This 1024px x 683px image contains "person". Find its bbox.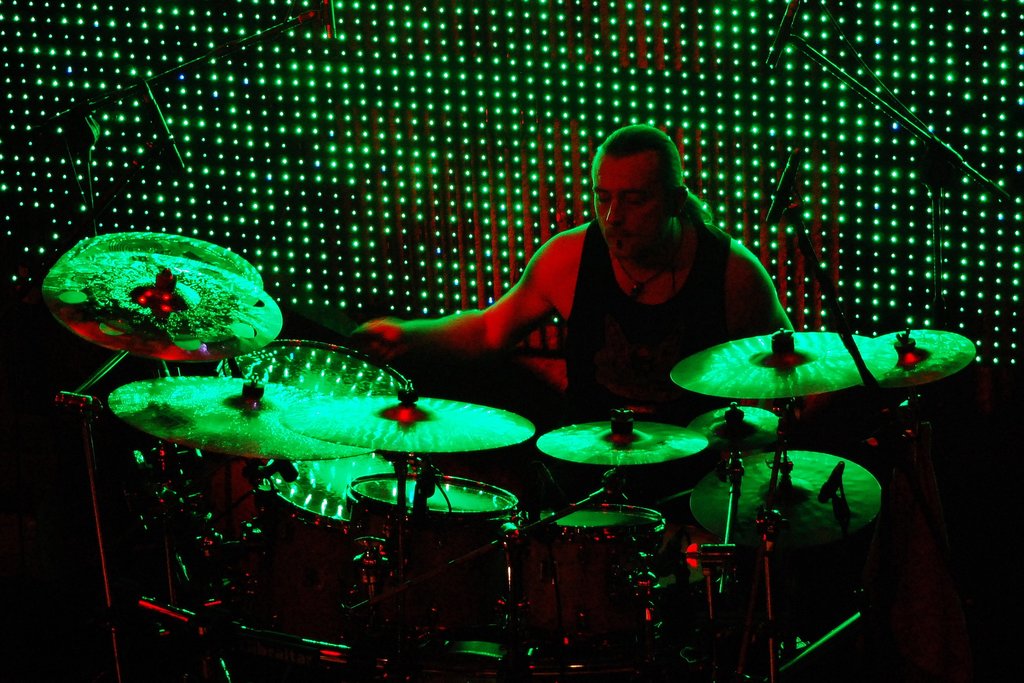
[left=347, top=152, right=801, bottom=422].
